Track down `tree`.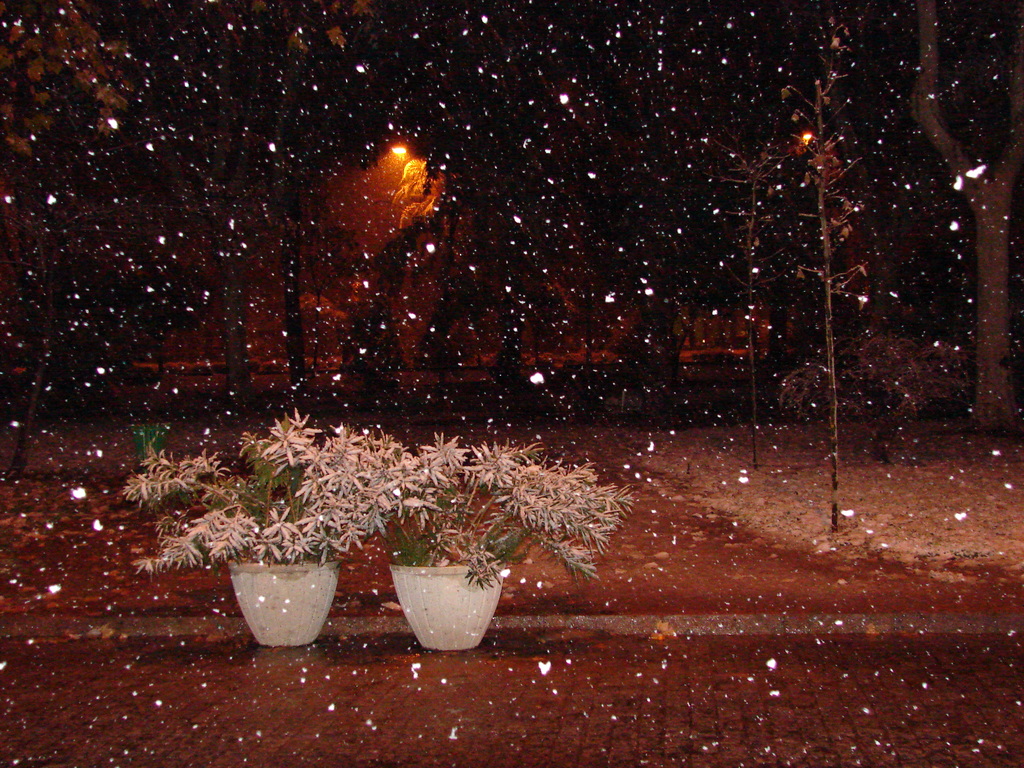
Tracked to rect(92, 404, 390, 668).
